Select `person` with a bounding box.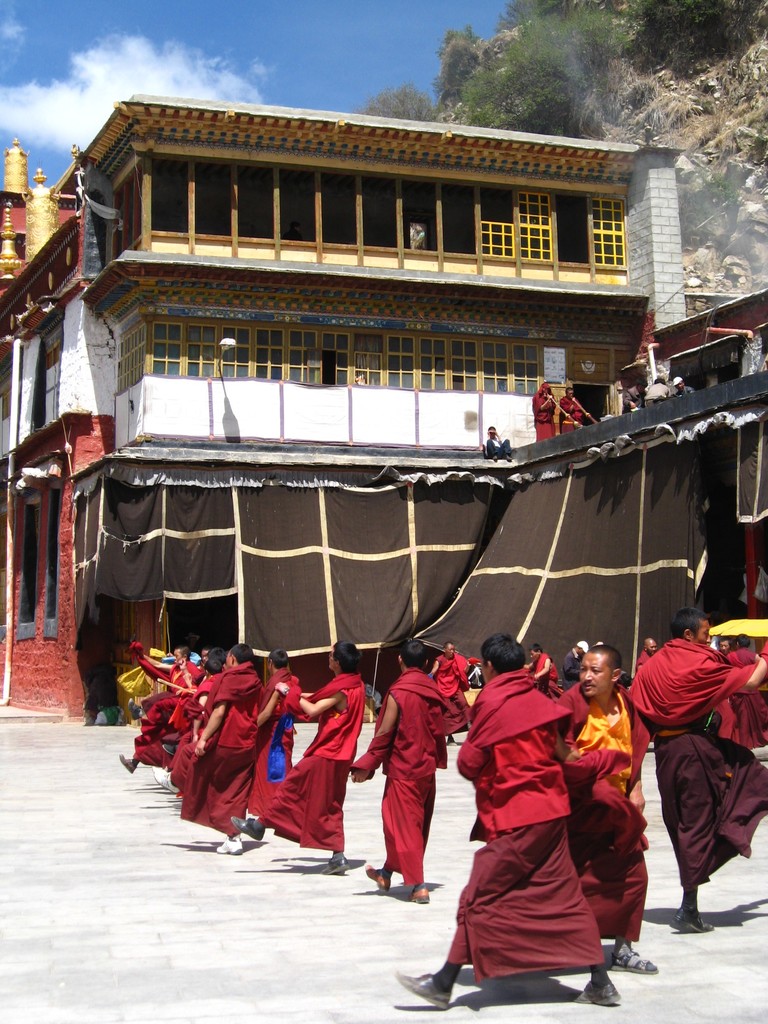
crop(247, 648, 301, 817).
